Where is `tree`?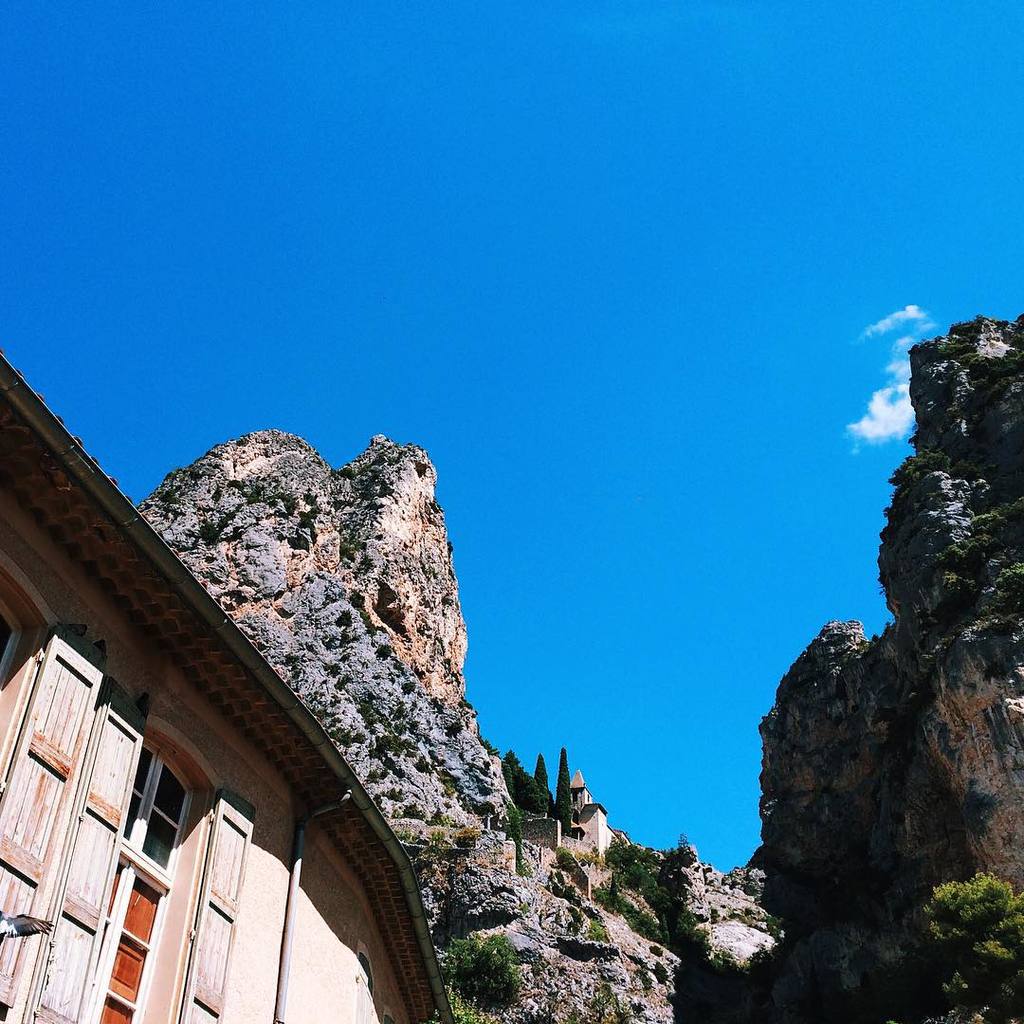
x1=905, y1=869, x2=1023, y2=1023.
